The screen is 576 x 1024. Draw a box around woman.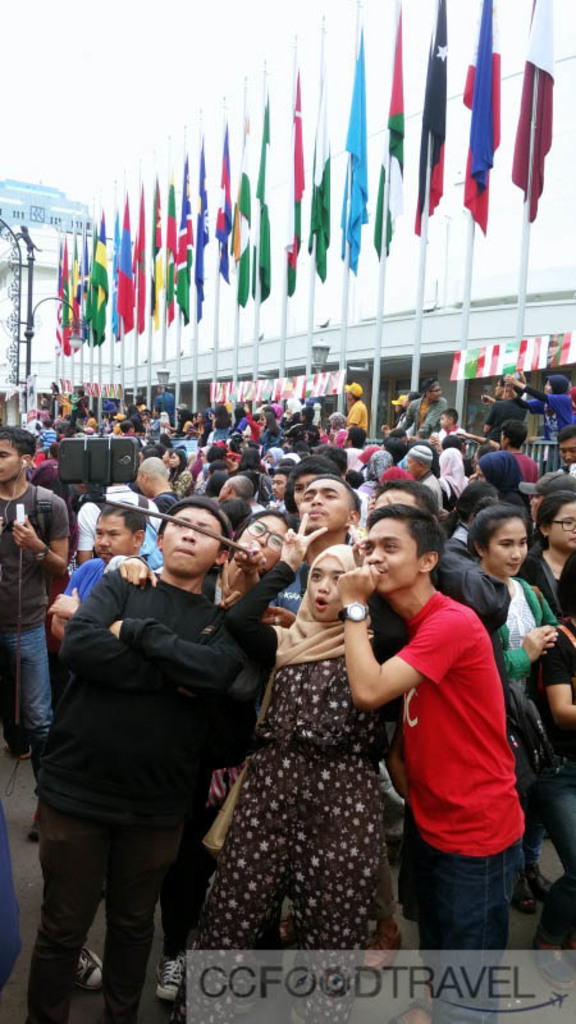
(259,411,287,448).
